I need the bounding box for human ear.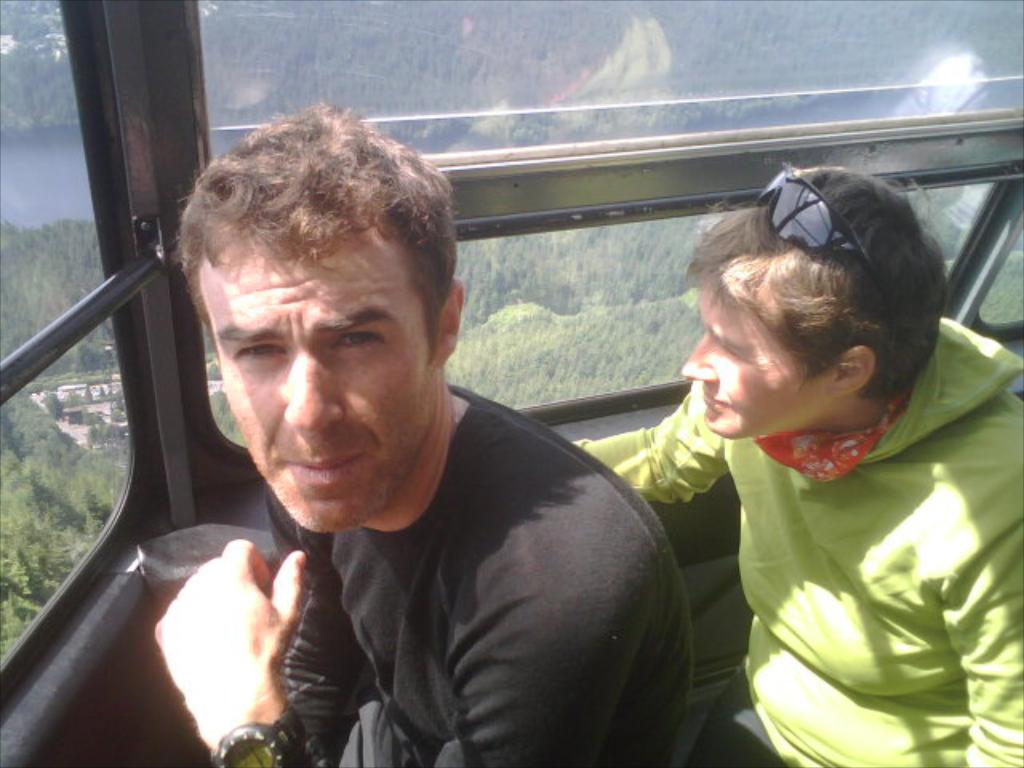
Here it is: Rect(829, 342, 878, 397).
